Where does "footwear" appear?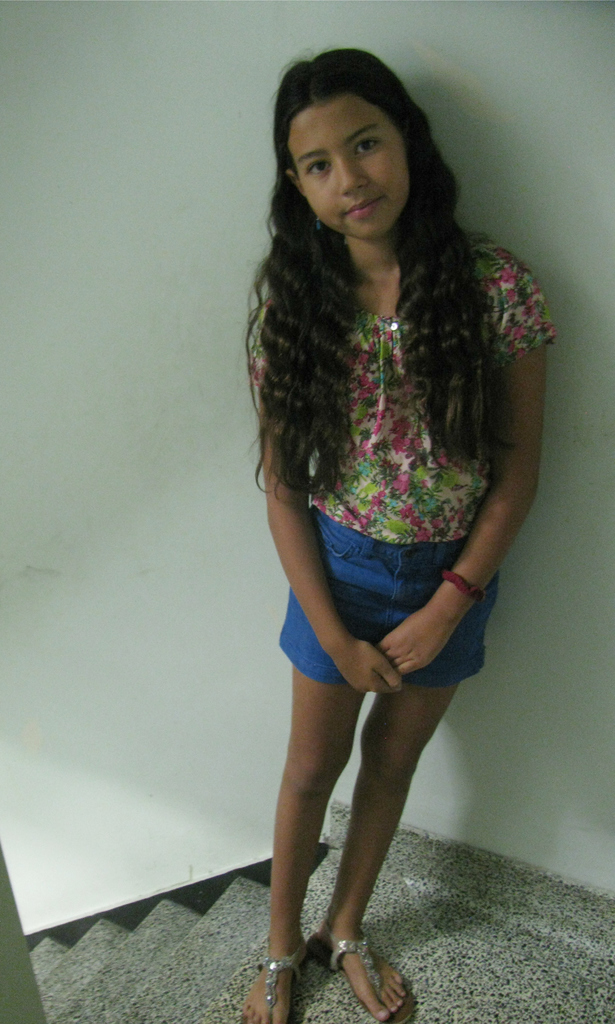
Appears at x1=303, y1=930, x2=410, y2=1023.
